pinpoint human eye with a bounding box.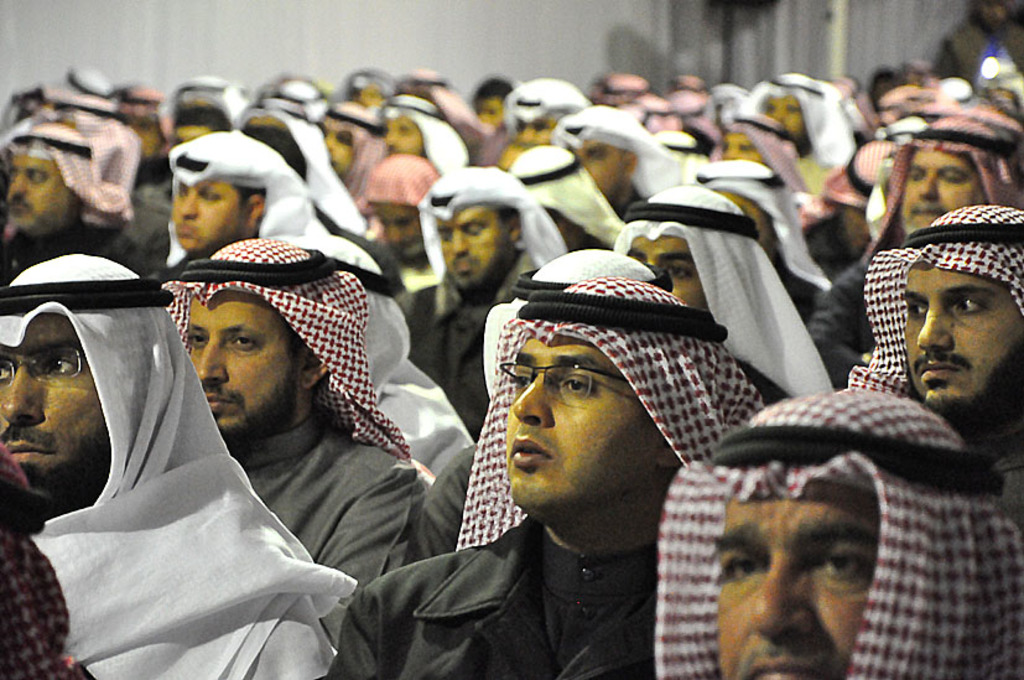
42,352,85,379.
